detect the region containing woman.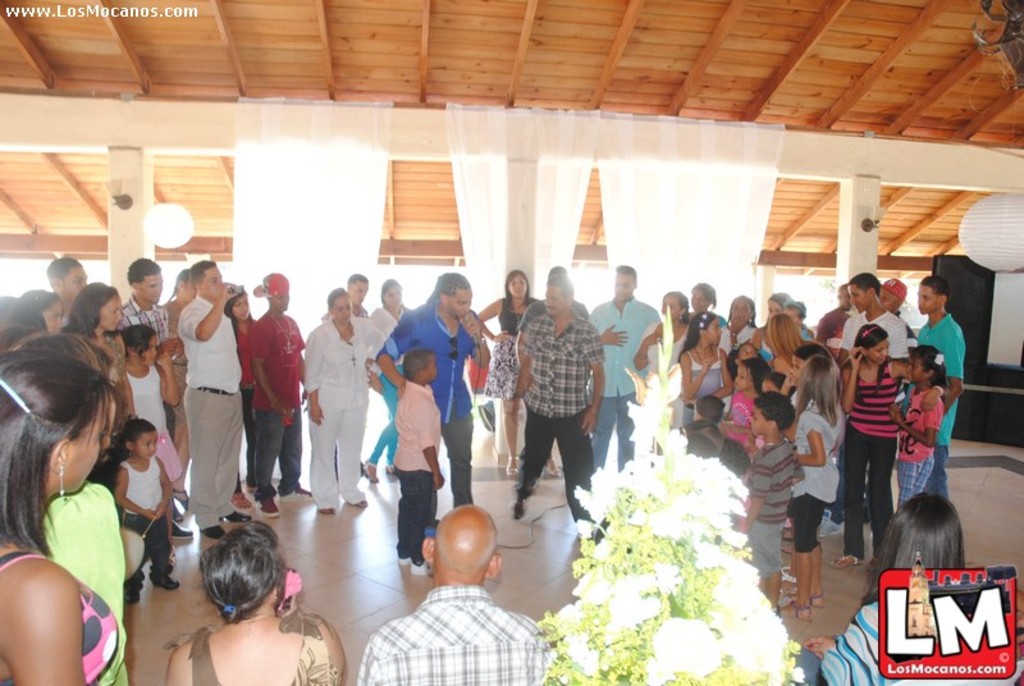
{"left": 676, "top": 308, "right": 730, "bottom": 424}.
